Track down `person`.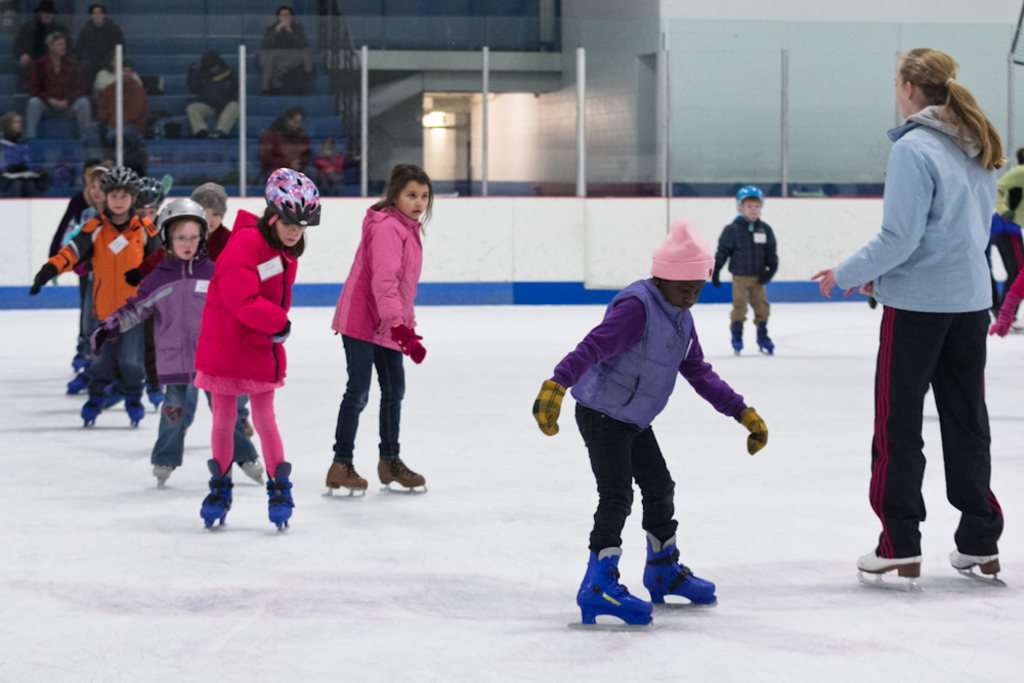
Tracked to box=[181, 49, 240, 139].
